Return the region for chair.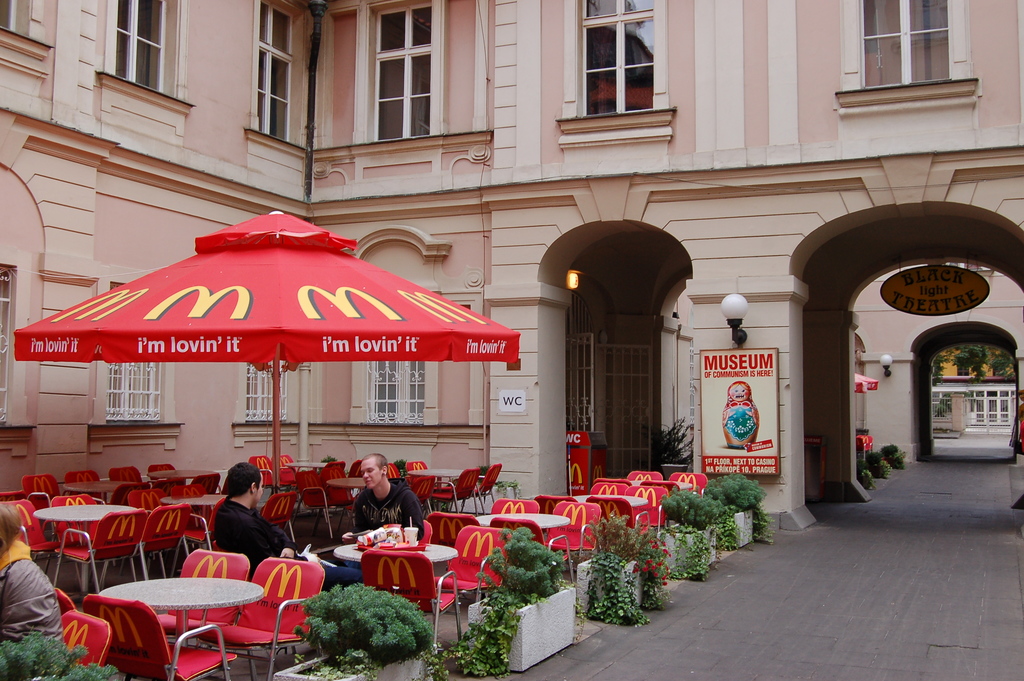
rect(406, 459, 440, 482).
